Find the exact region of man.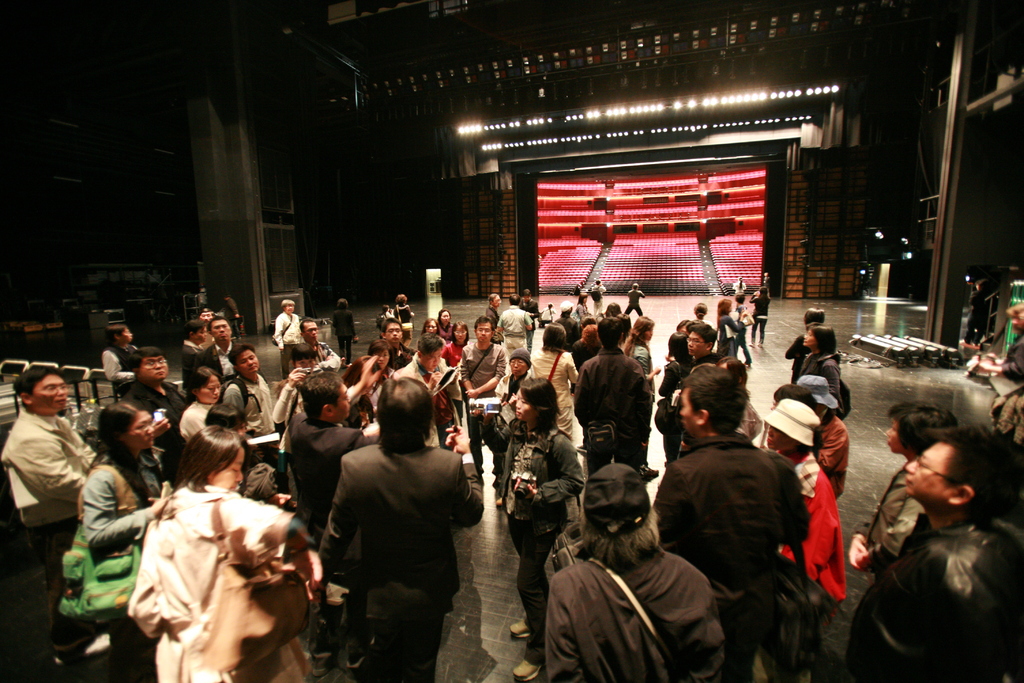
Exact region: bbox=(329, 296, 358, 365).
